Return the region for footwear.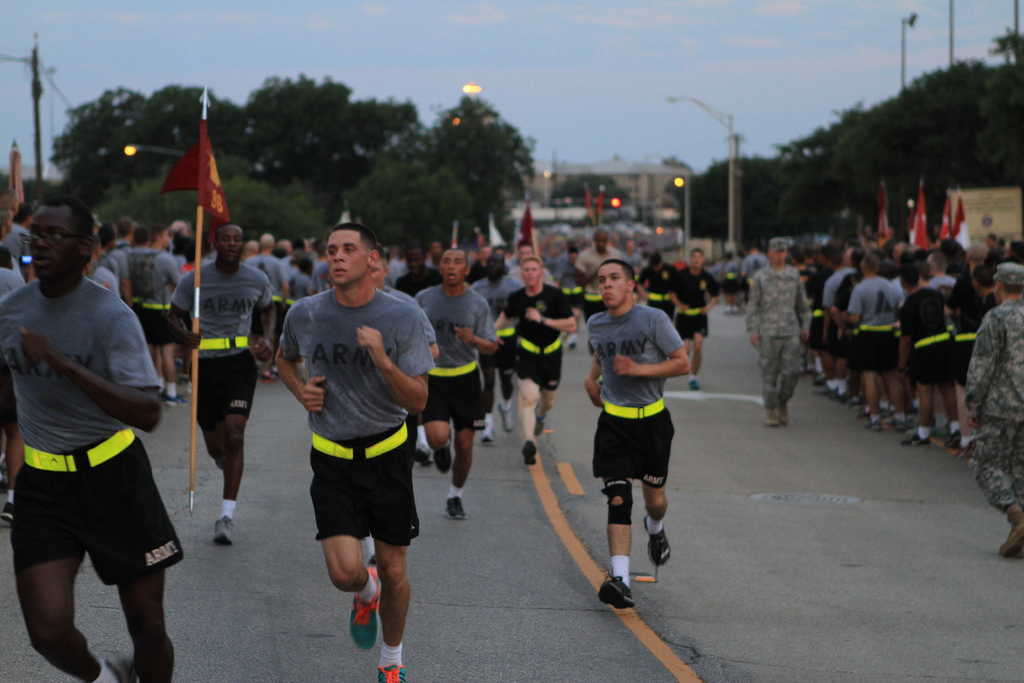
378/661/406/682.
